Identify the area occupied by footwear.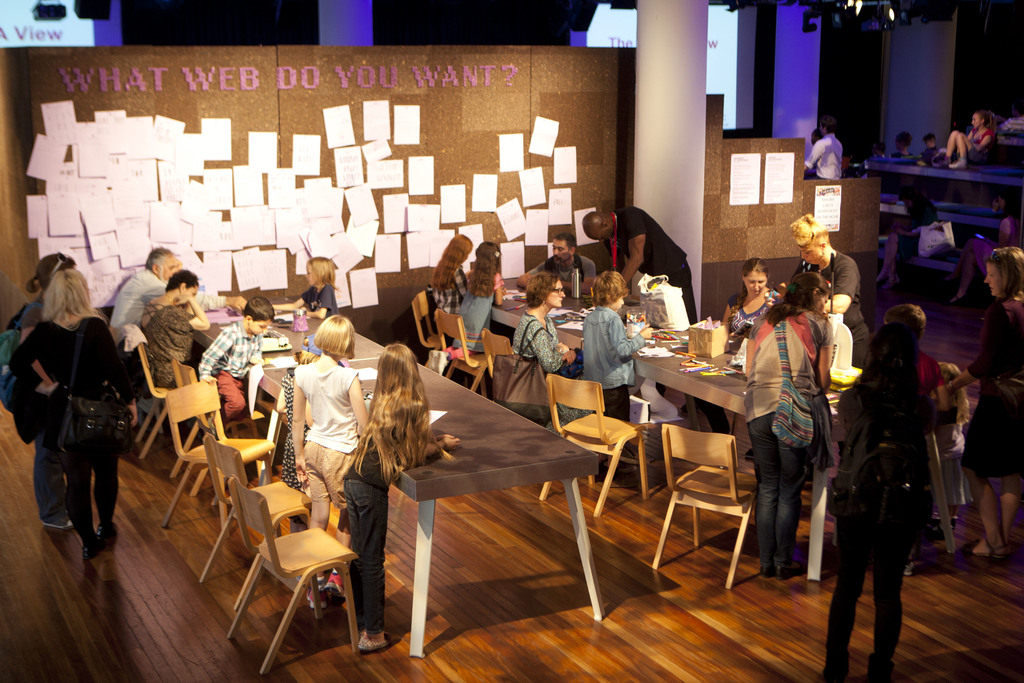
Area: bbox=(762, 564, 768, 580).
